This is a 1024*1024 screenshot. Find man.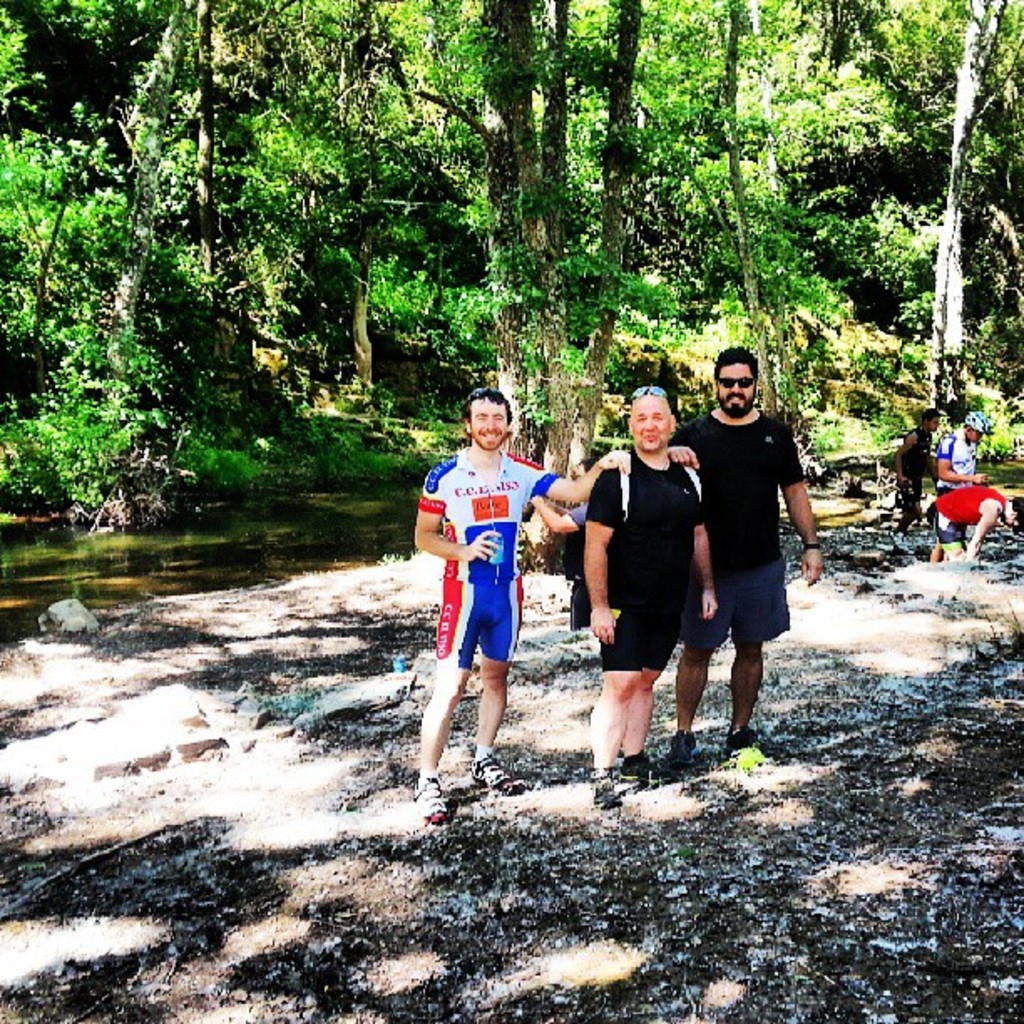
Bounding box: rect(529, 455, 606, 632).
